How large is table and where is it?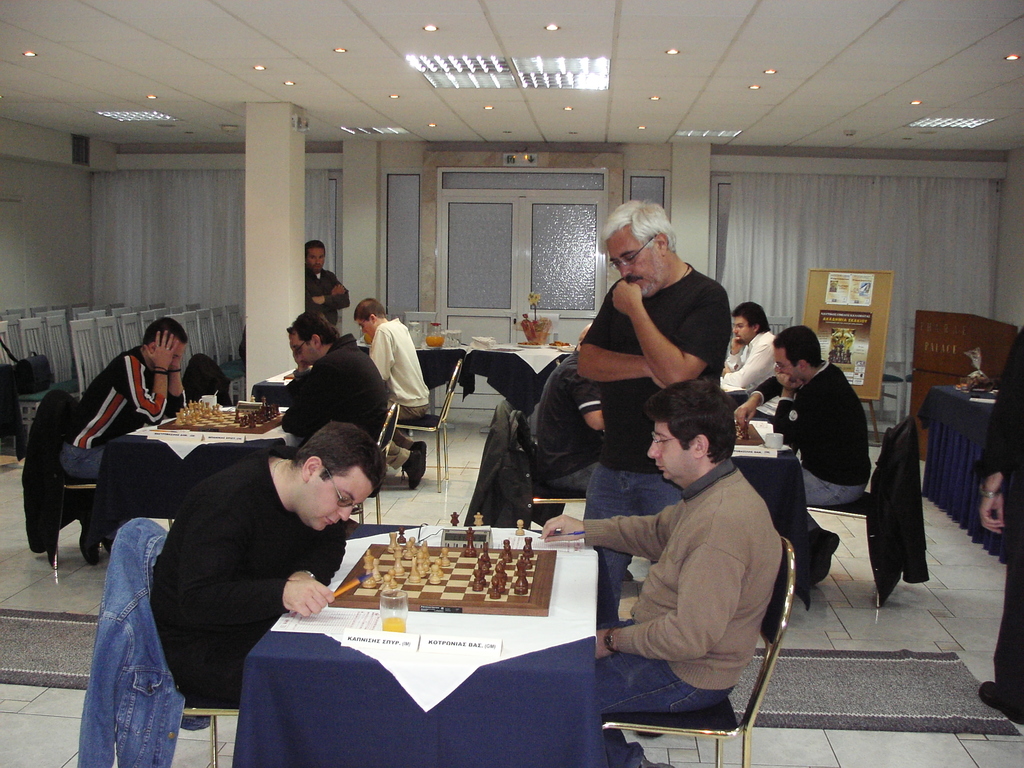
Bounding box: {"left": 456, "top": 346, "right": 582, "bottom": 437}.
